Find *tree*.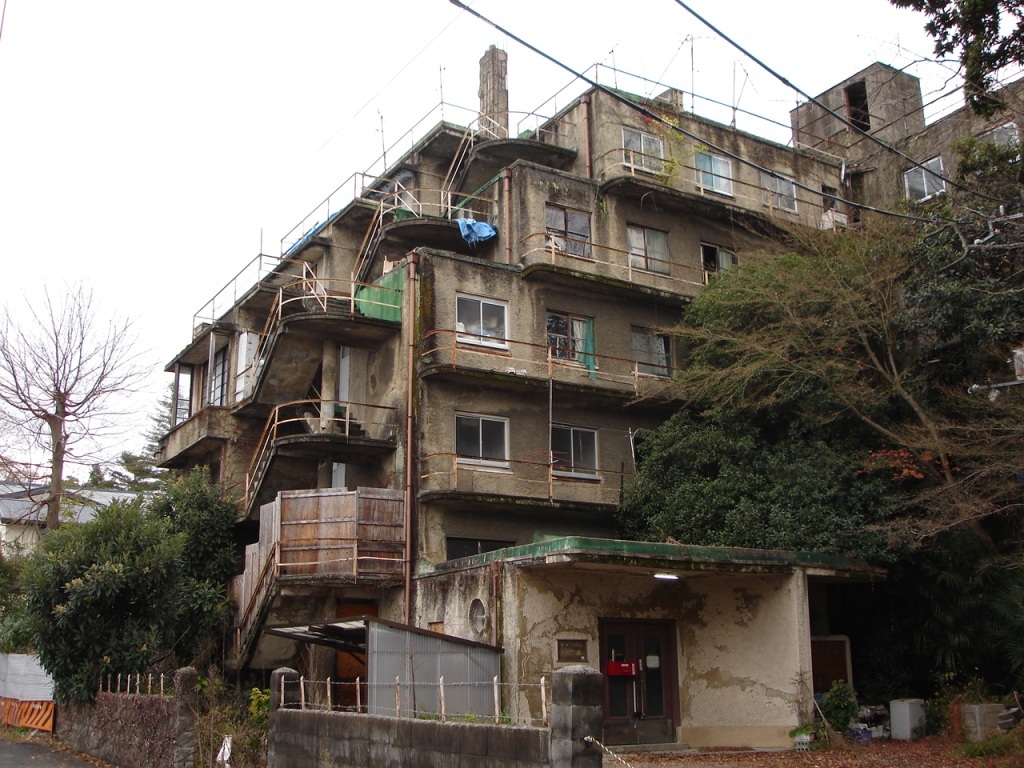
(0,460,256,709).
